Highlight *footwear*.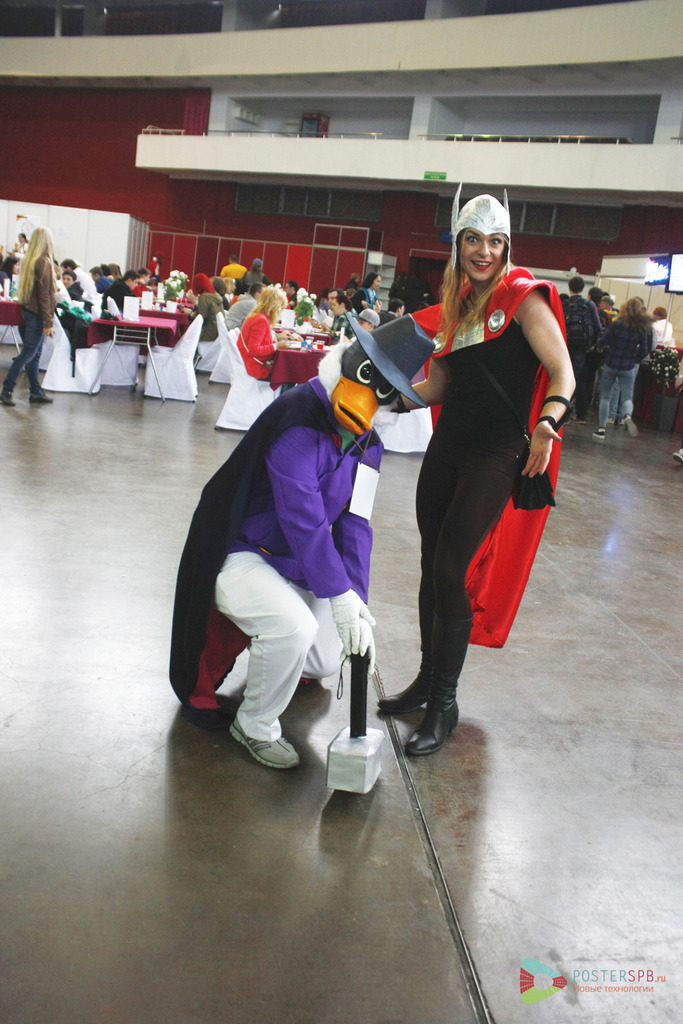
Highlighted region: [left=28, top=392, right=52, bottom=404].
